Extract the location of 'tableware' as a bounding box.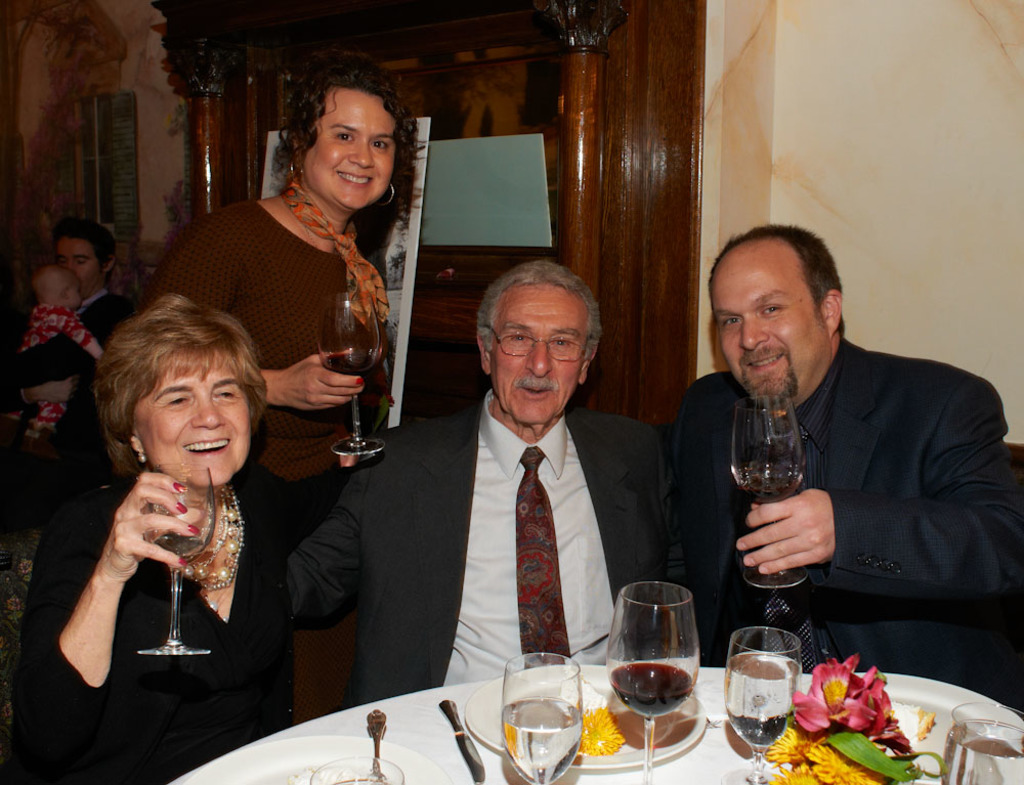
rect(360, 706, 387, 779).
